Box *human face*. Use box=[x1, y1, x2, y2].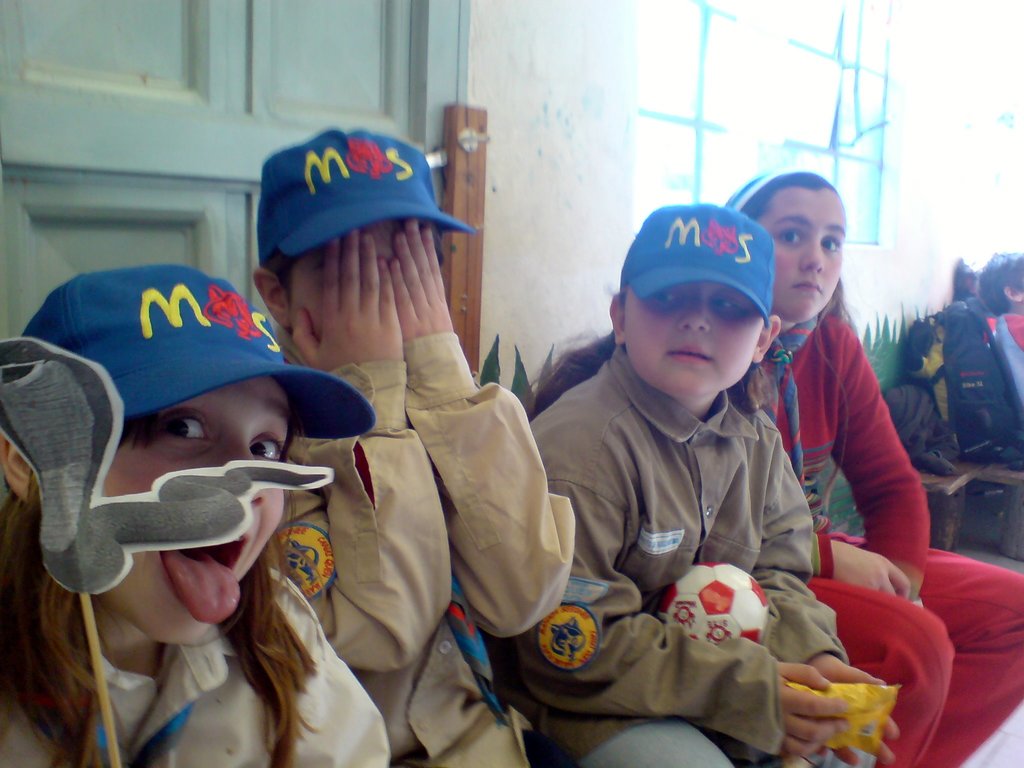
box=[624, 282, 763, 392].
